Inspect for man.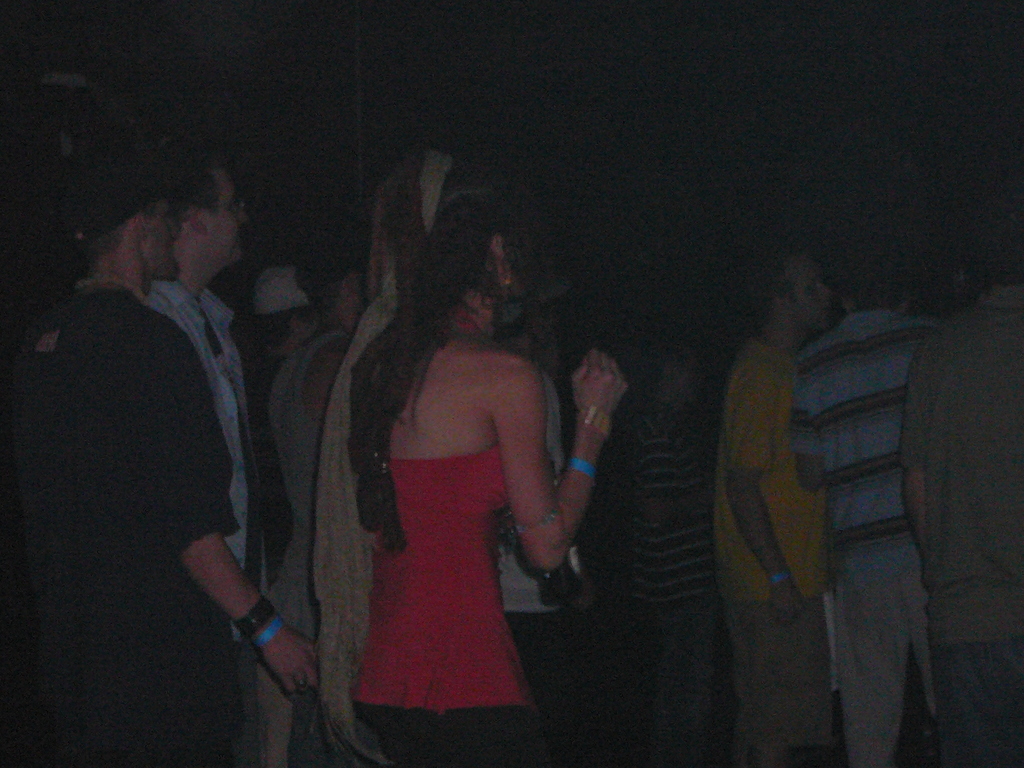
Inspection: 711,237,835,767.
